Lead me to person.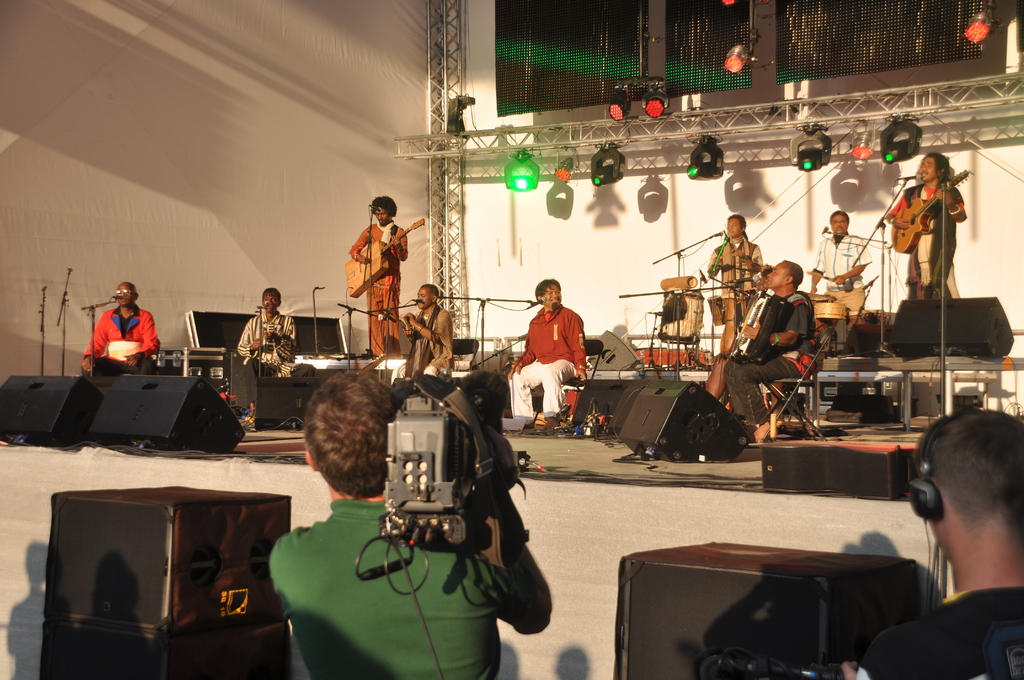
Lead to bbox=(399, 277, 454, 379).
